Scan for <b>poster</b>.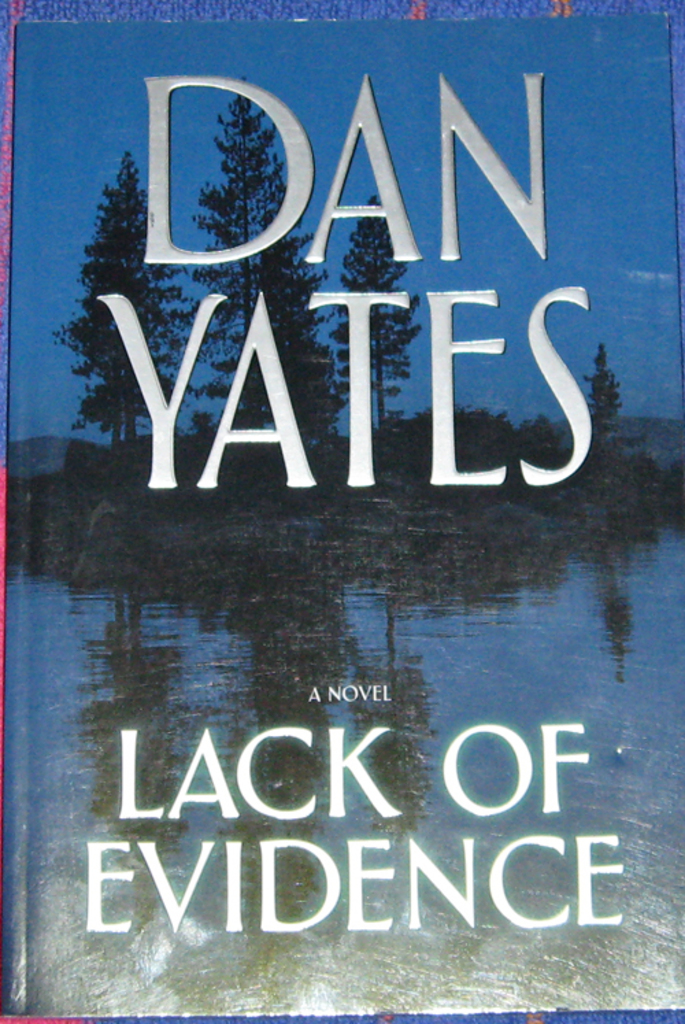
Scan result: 0,0,684,1023.
